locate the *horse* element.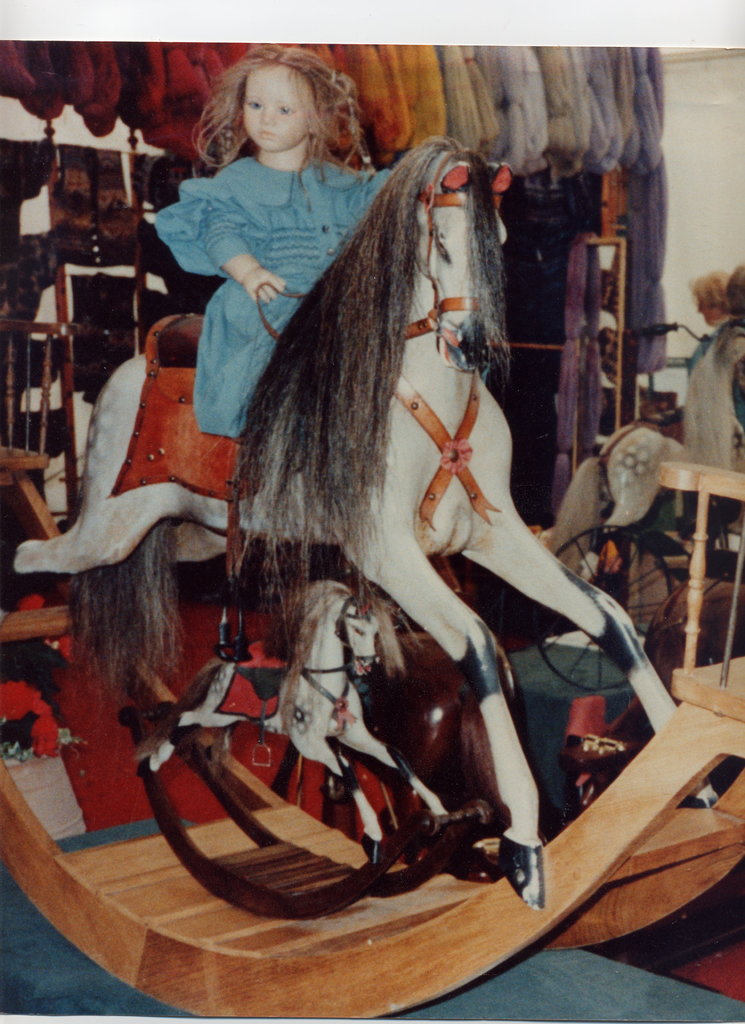
Element bbox: 2 134 736 904.
